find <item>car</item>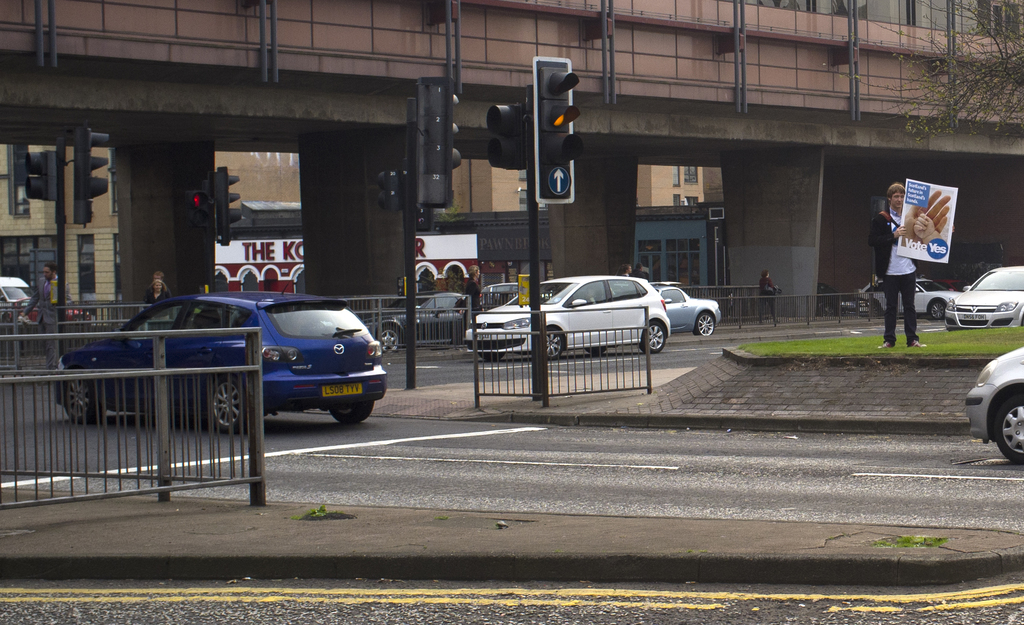
left=652, top=281, right=721, bottom=334
